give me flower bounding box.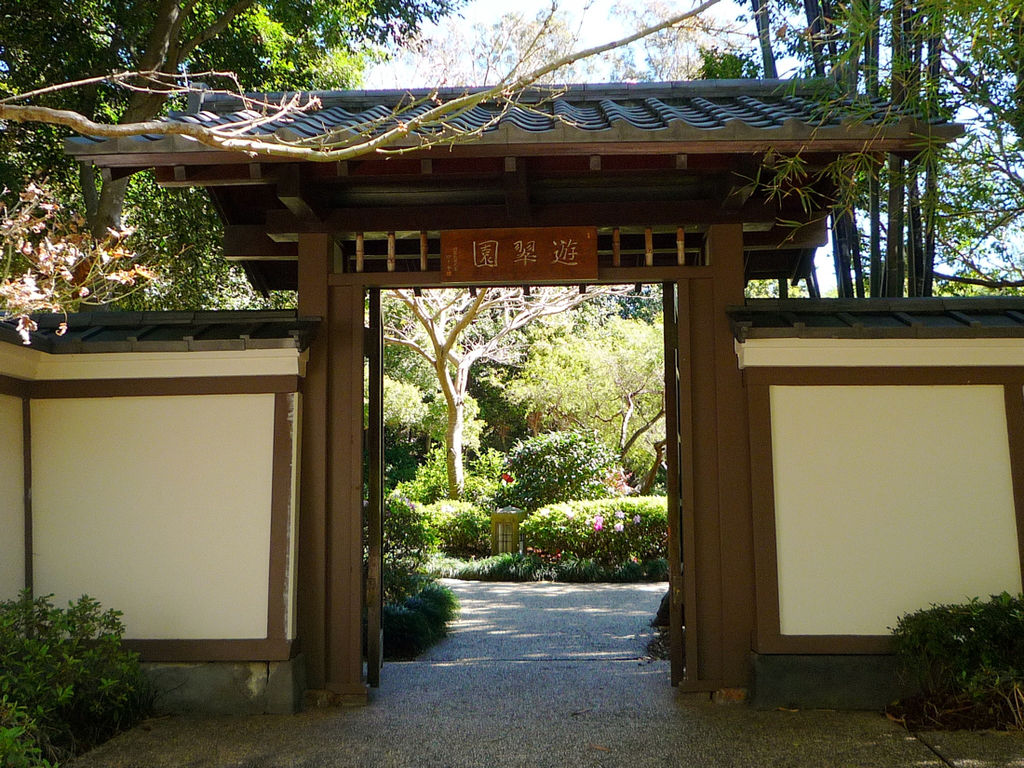
l=613, t=507, r=626, b=519.
